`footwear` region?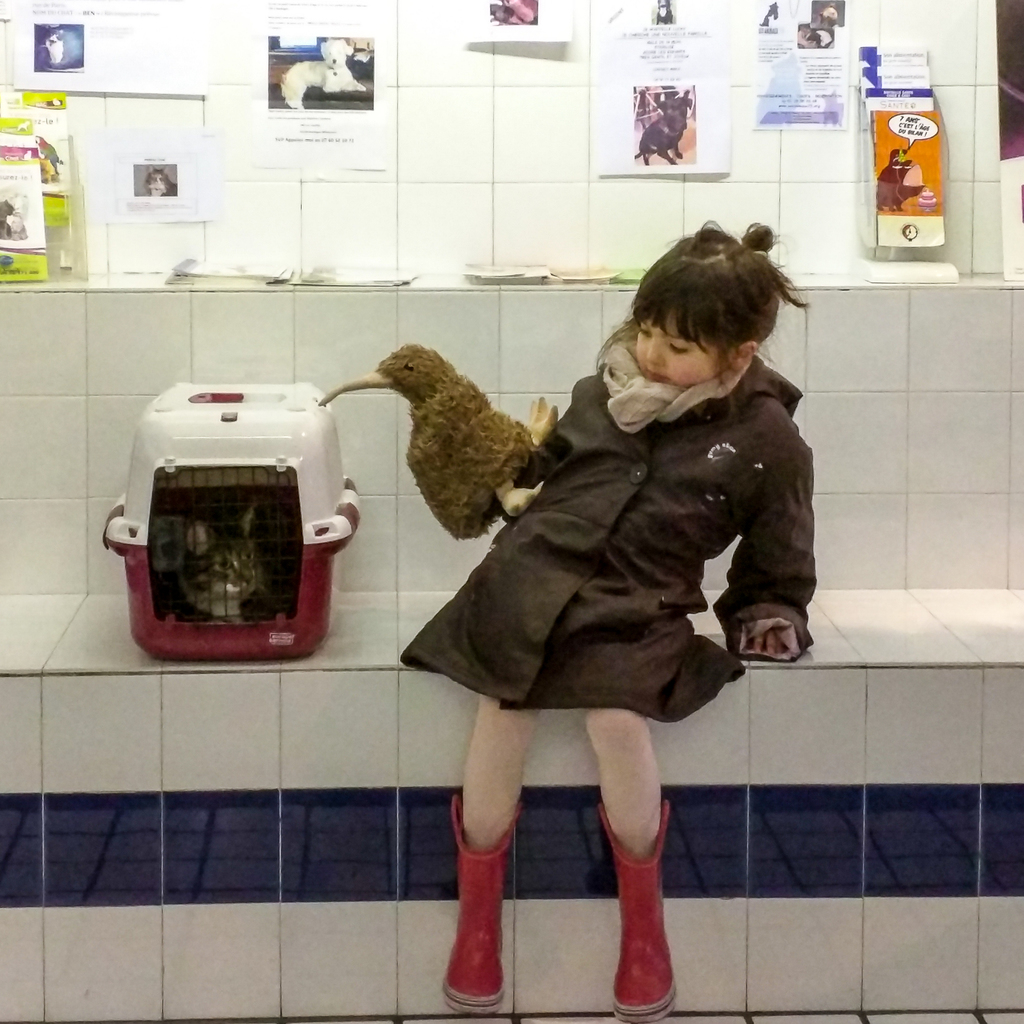
left=447, top=833, right=539, bottom=1006
